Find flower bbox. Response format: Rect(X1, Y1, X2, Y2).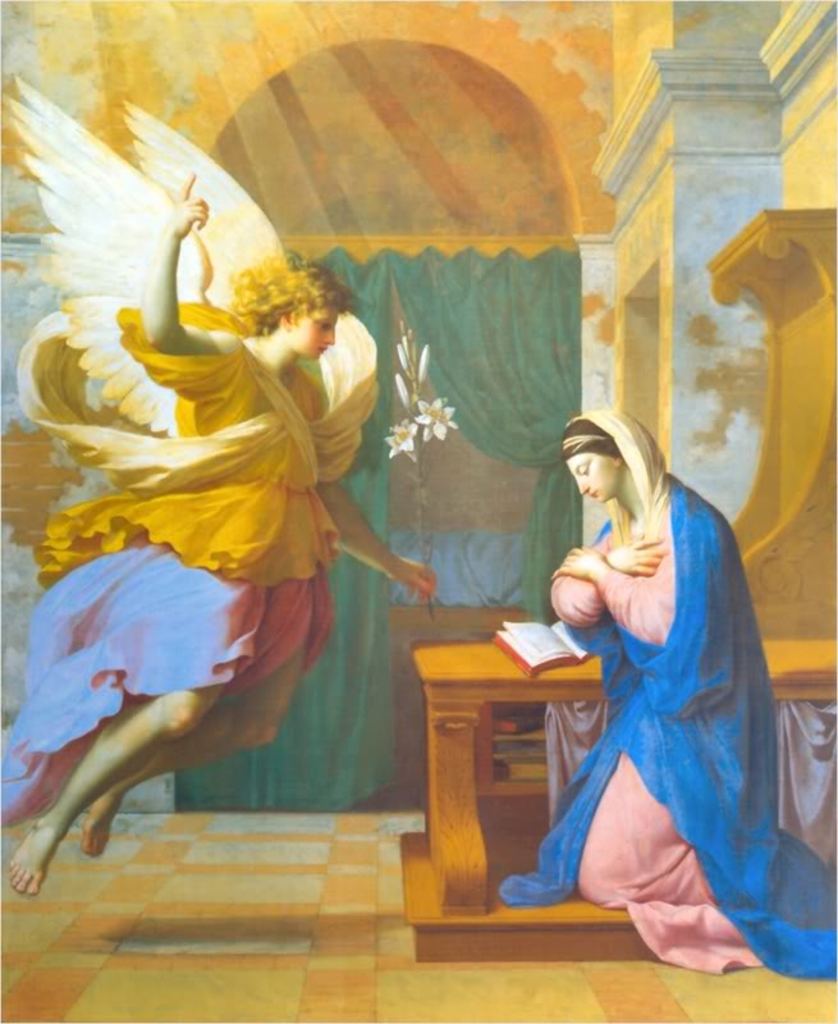
Rect(408, 394, 459, 438).
